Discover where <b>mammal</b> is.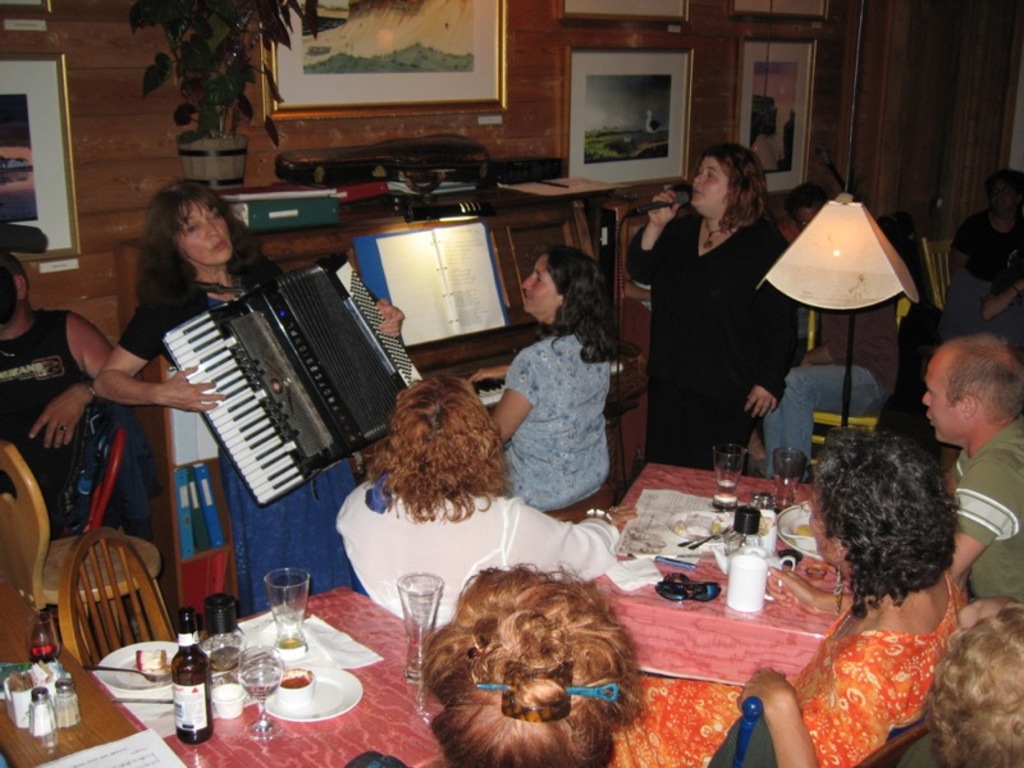
Discovered at pyautogui.locateOnScreen(759, 175, 904, 471).
